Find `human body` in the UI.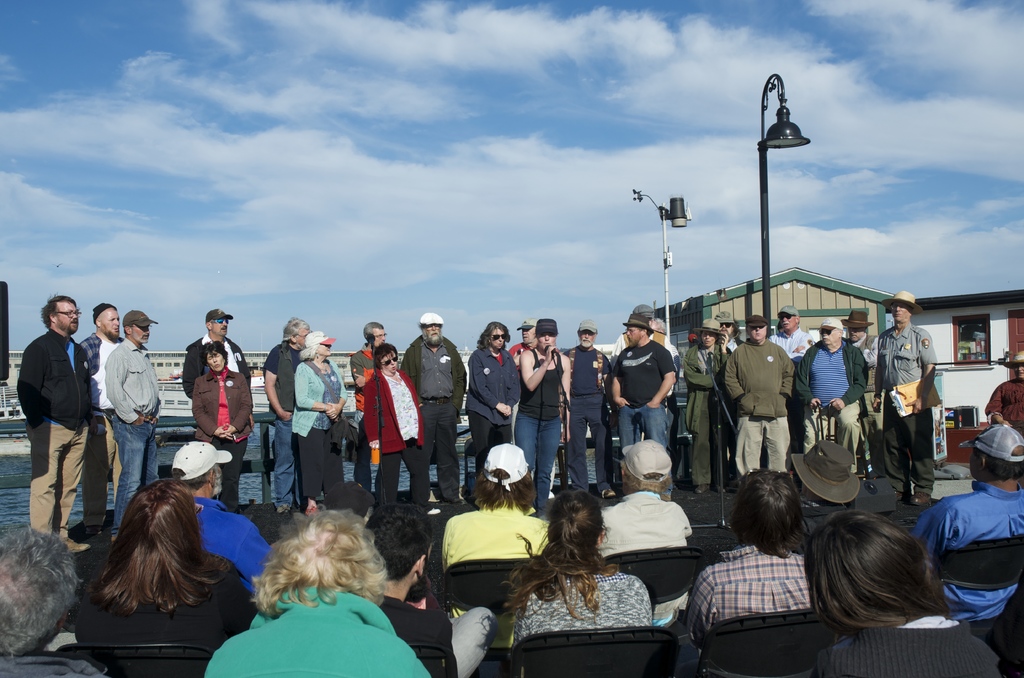
UI element at (x1=577, y1=323, x2=610, y2=496).
